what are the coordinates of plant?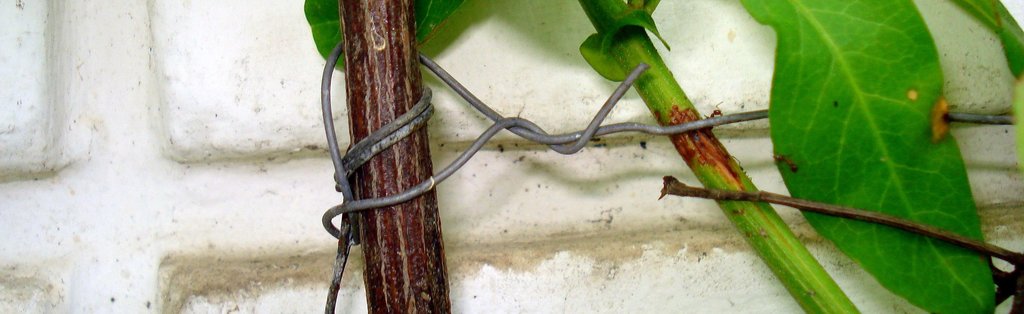
BBox(299, 0, 1023, 313).
